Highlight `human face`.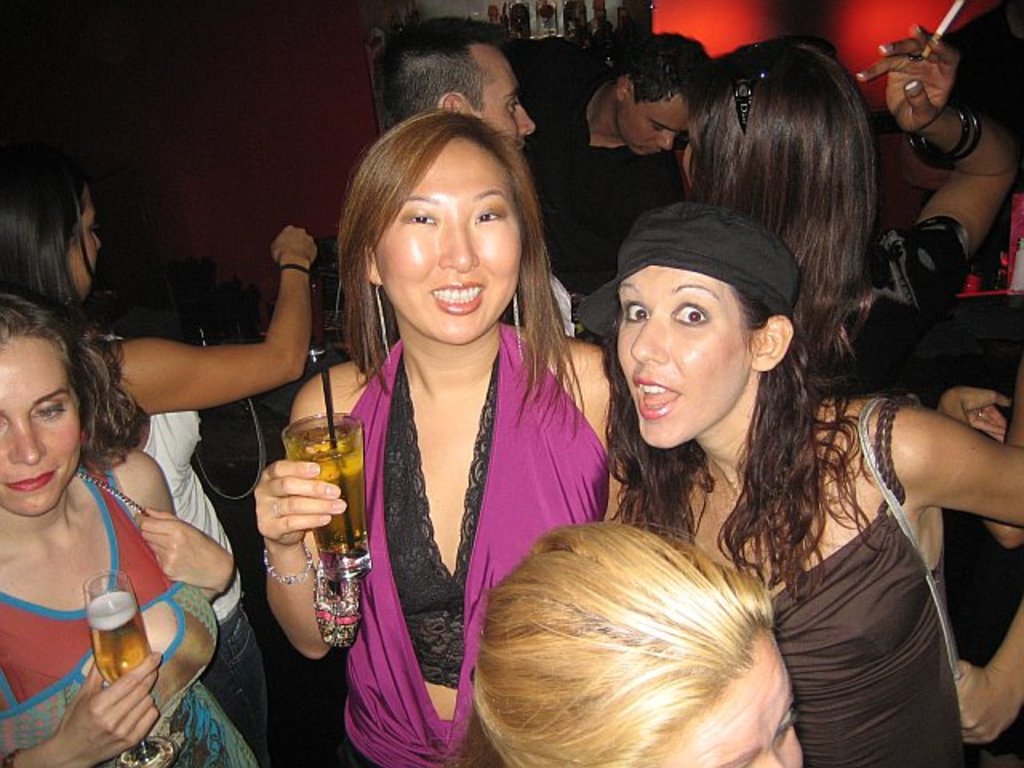
Highlighted region: crop(659, 634, 797, 766).
